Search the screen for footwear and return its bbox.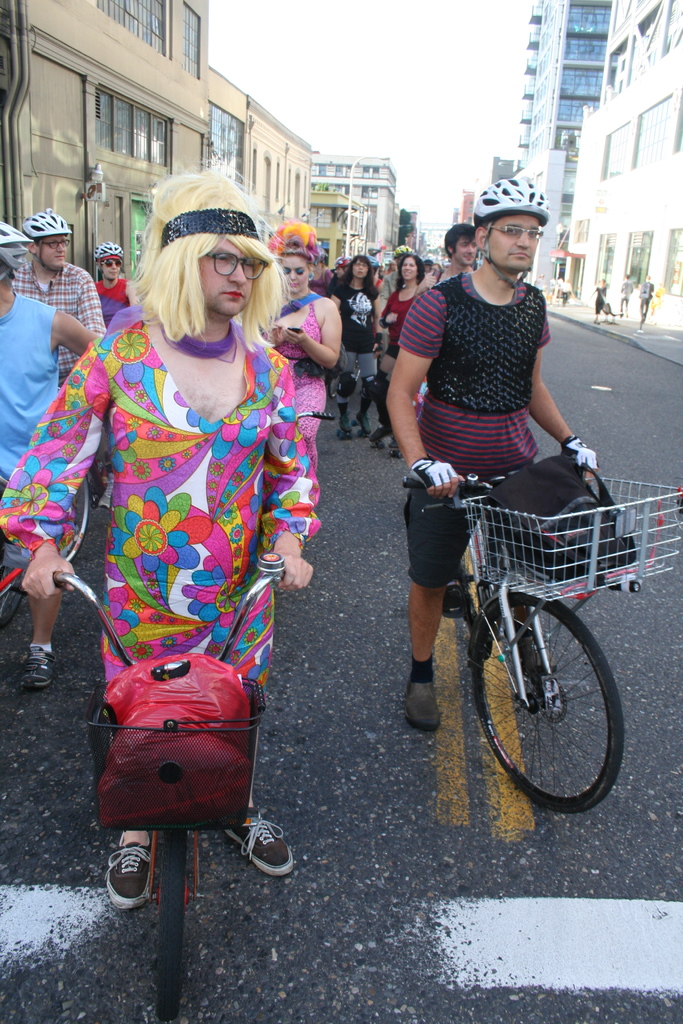
Found: bbox=(354, 408, 375, 436).
